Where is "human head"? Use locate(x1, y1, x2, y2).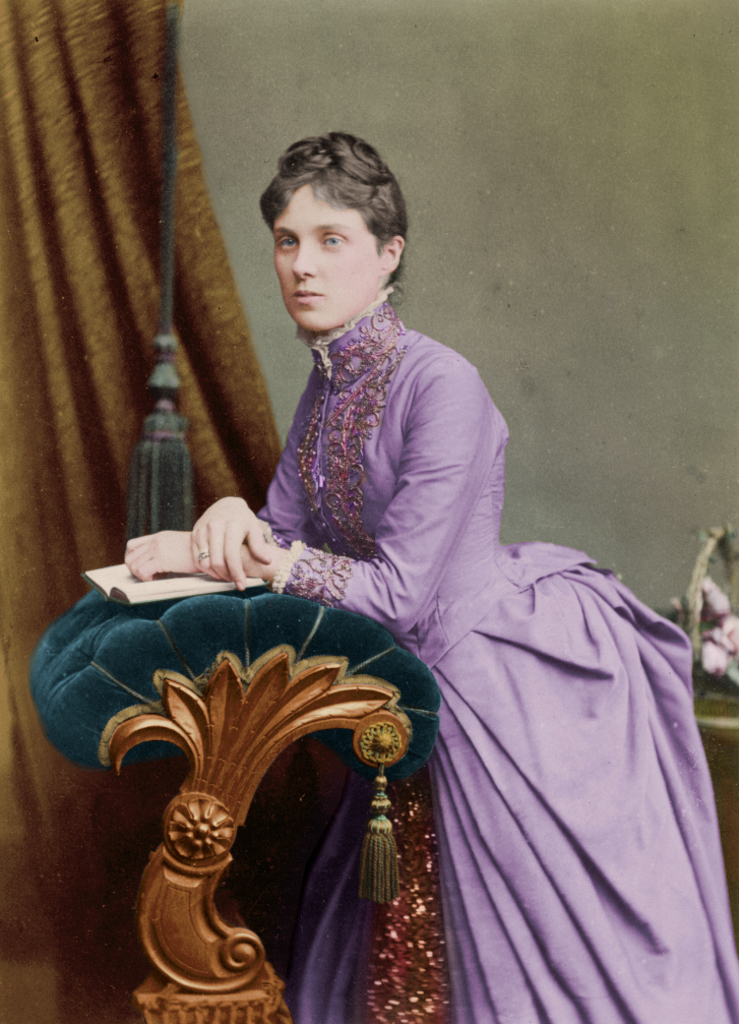
locate(252, 142, 412, 318).
